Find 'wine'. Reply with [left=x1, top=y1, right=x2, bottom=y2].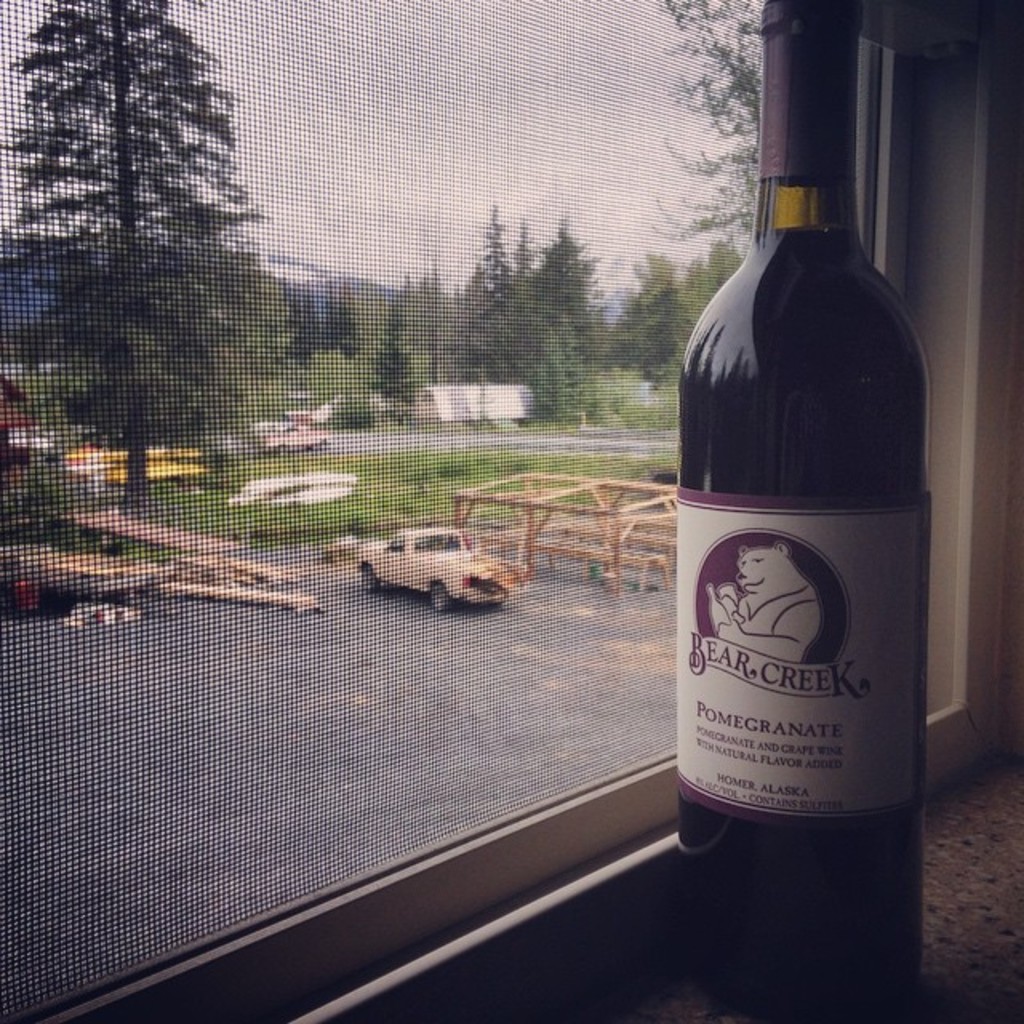
[left=678, top=48, right=941, bottom=906].
